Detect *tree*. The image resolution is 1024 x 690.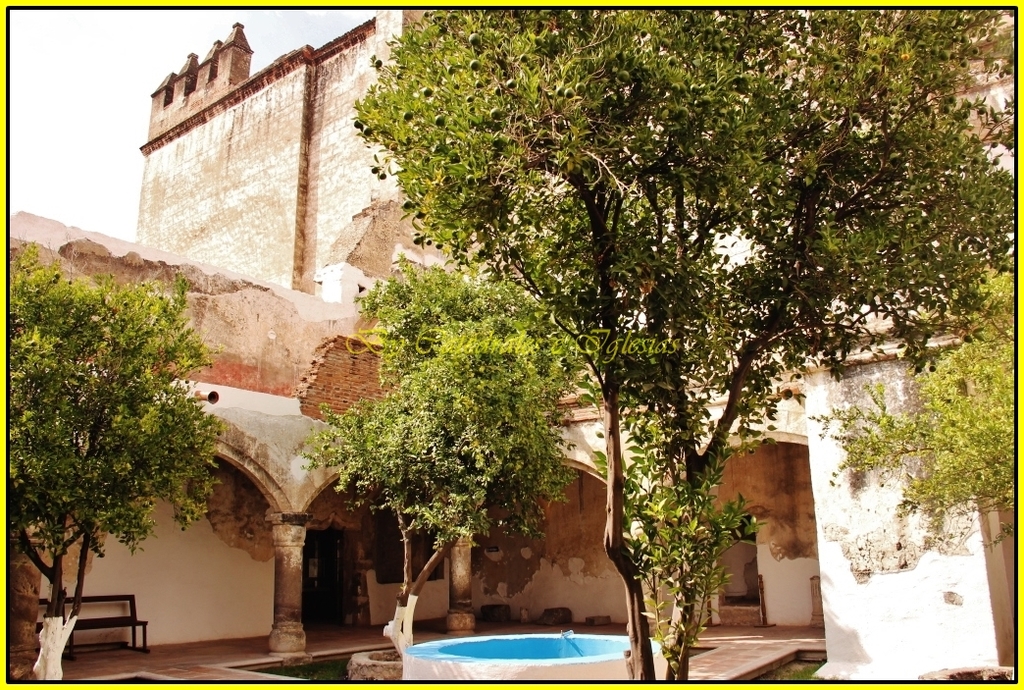
select_region(296, 260, 612, 659).
